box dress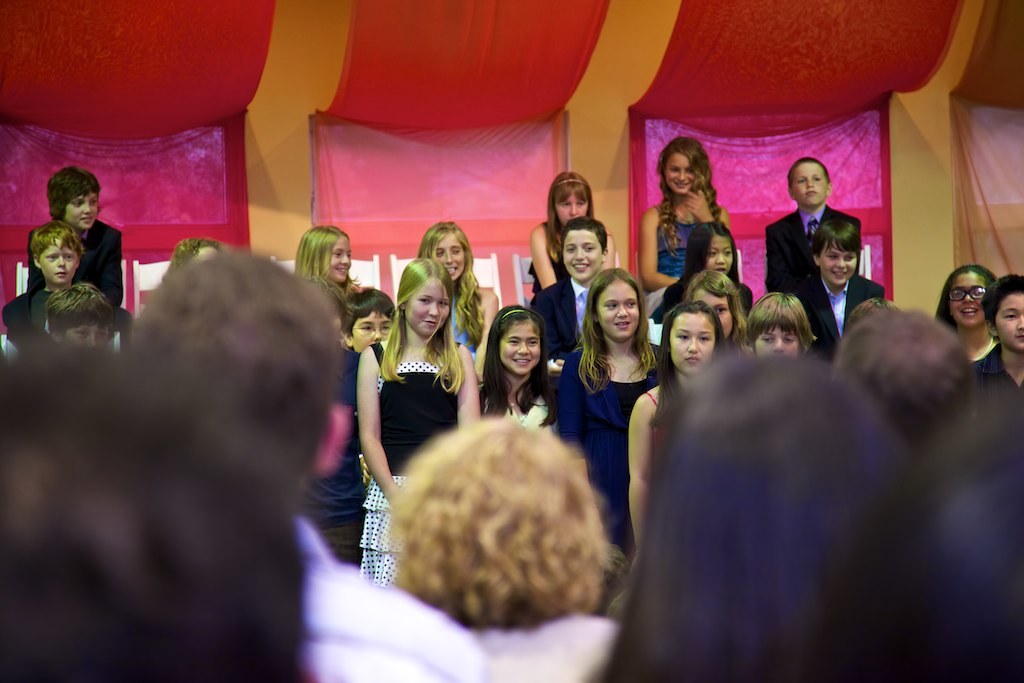
box=[570, 350, 678, 538]
